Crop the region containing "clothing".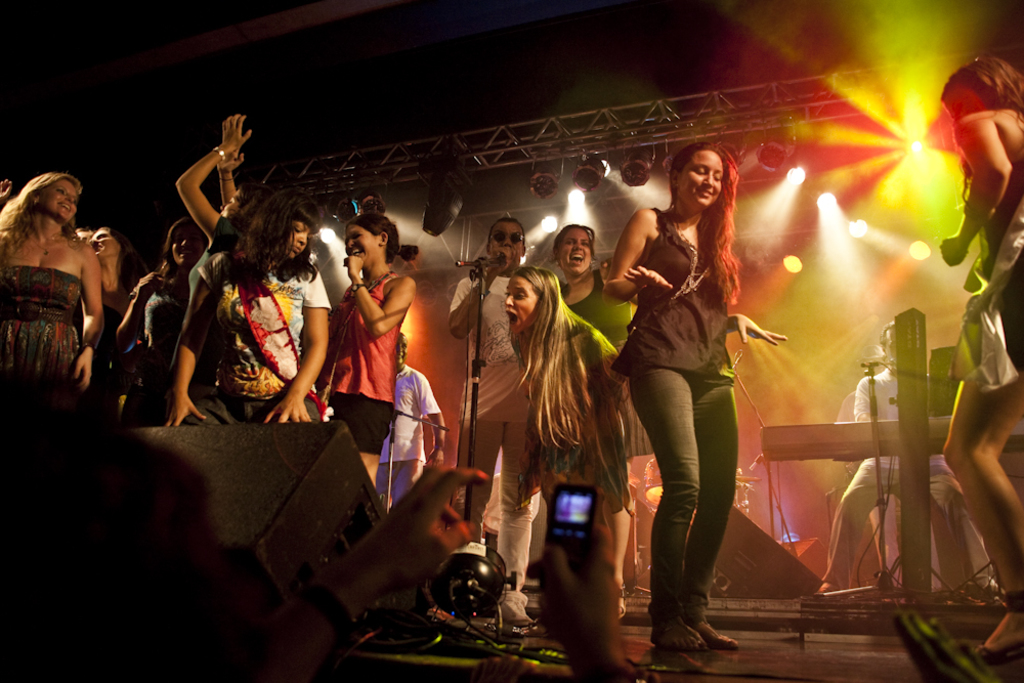
Crop region: pyautogui.locateOnScreen(606, 199, 735, 618).
